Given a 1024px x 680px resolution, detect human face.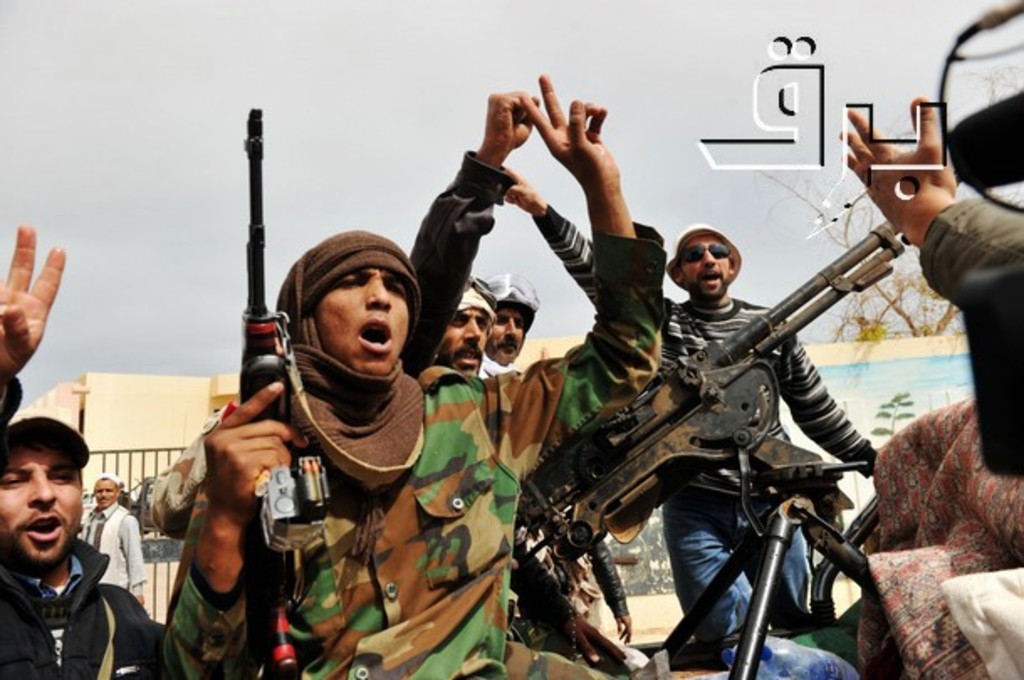
[x1=304, y1=260, x2=410, y2=373].
